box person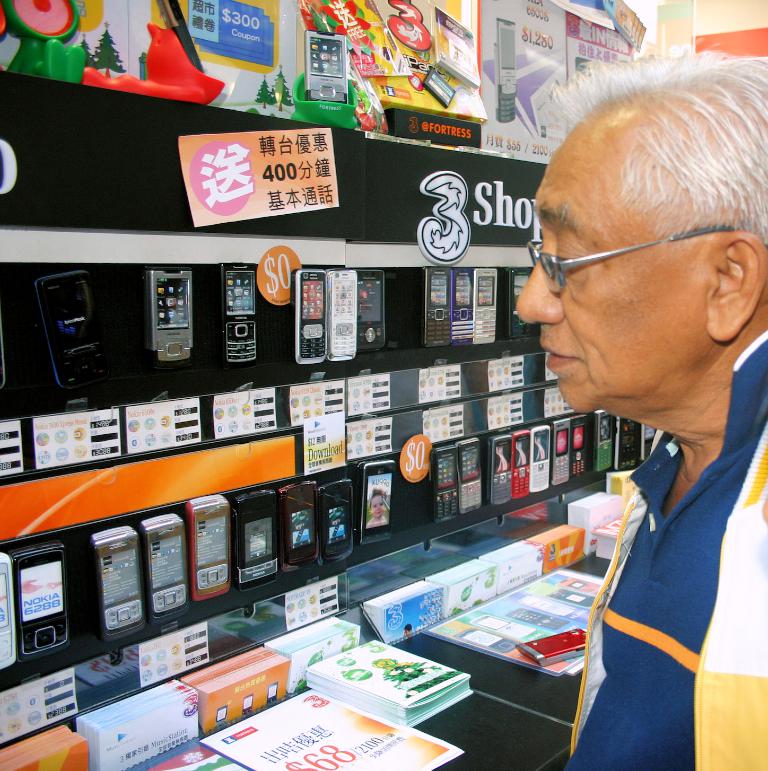
{"left": 367, "top": 490, "right": 390, "bottom": 529}
